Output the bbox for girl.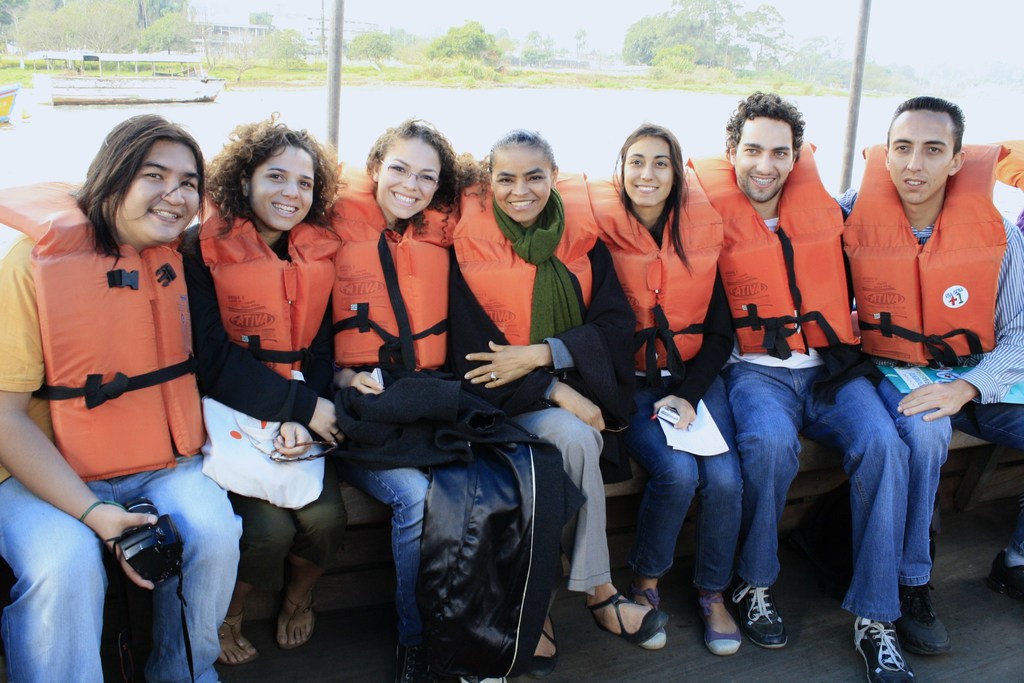
0, 110, 245, 682.
